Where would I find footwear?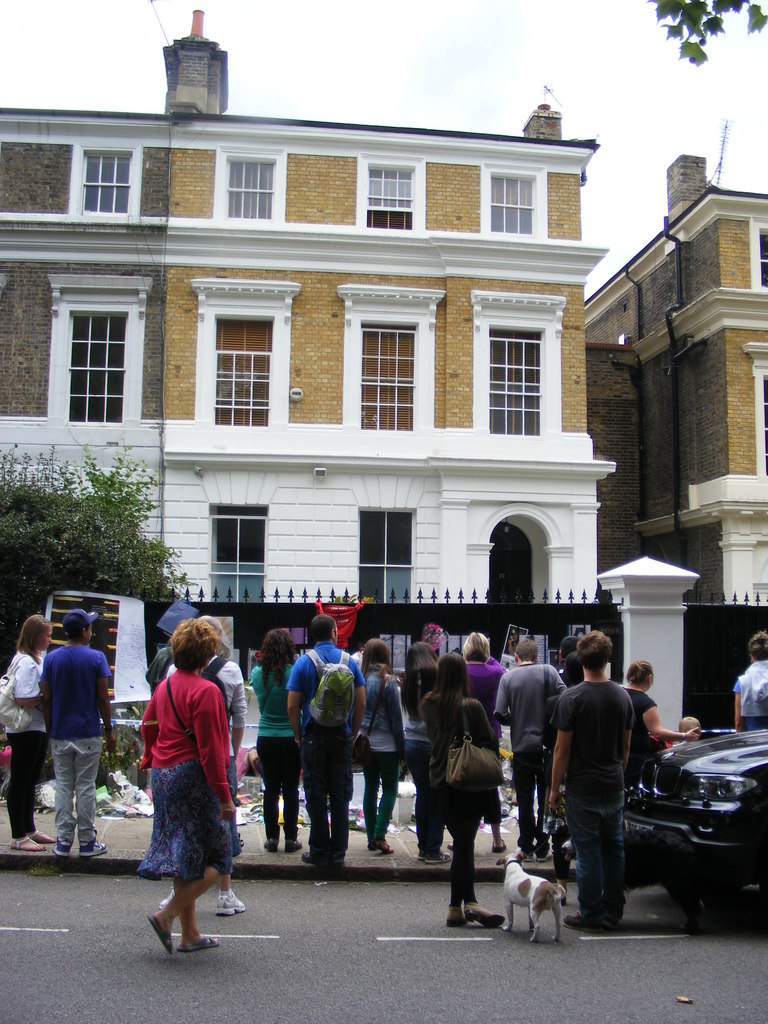
At left=28, top=829, right=52, bottom=843.
